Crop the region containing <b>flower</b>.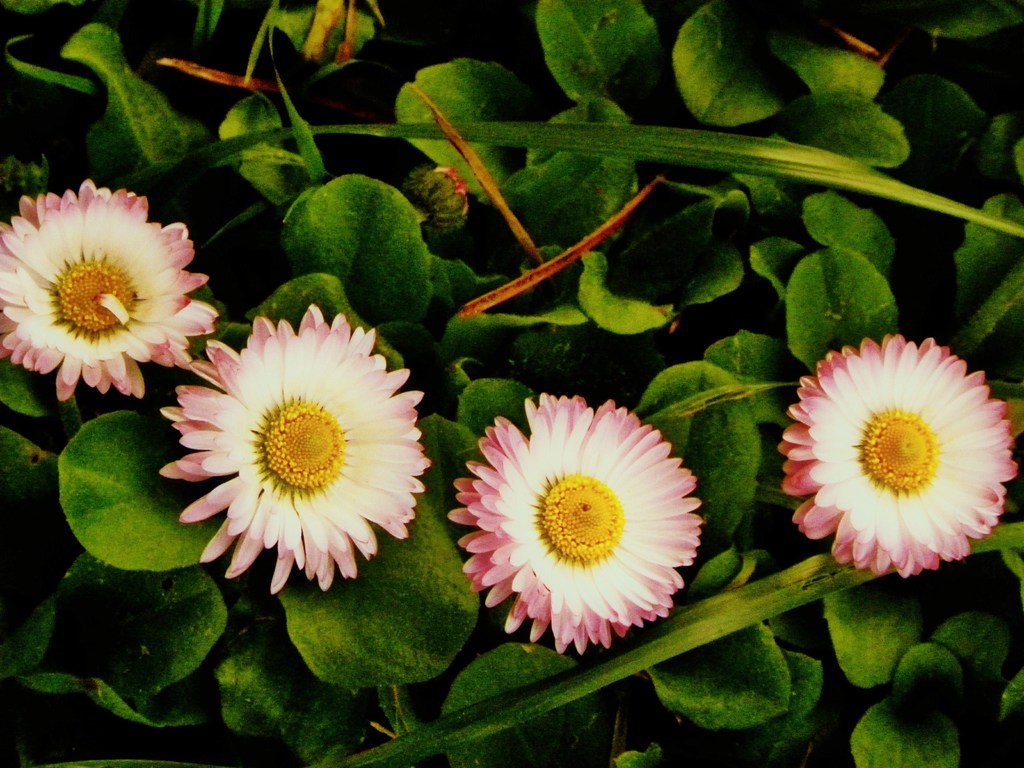
Crop region: [776,336,1020,579].
